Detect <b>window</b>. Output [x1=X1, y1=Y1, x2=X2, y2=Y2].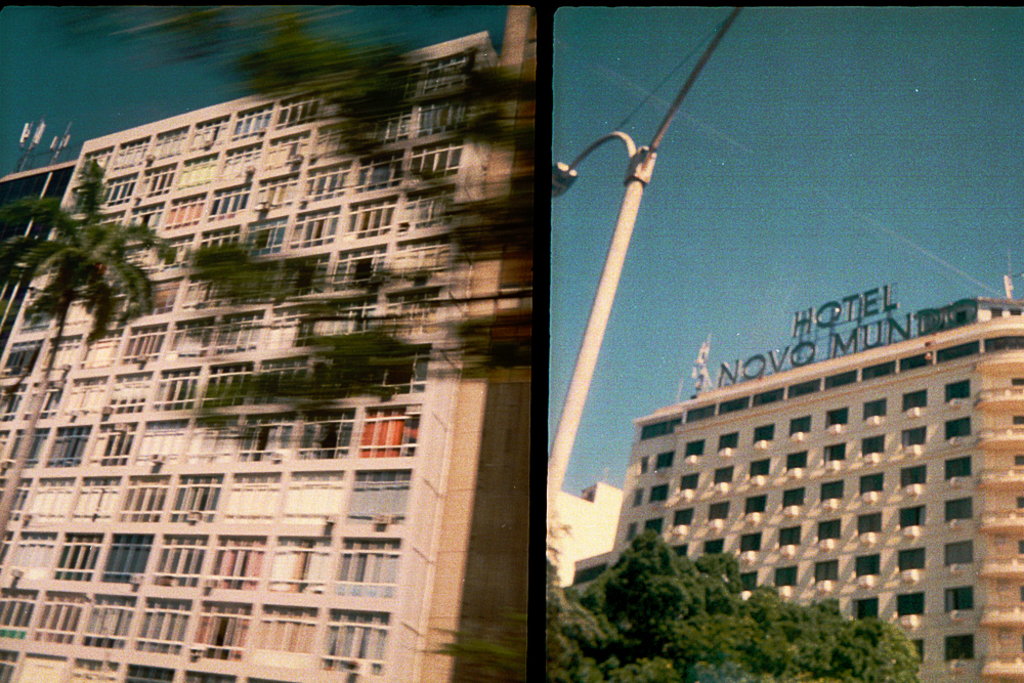
[x1=900, y1=464, x2=929, y2=478].
